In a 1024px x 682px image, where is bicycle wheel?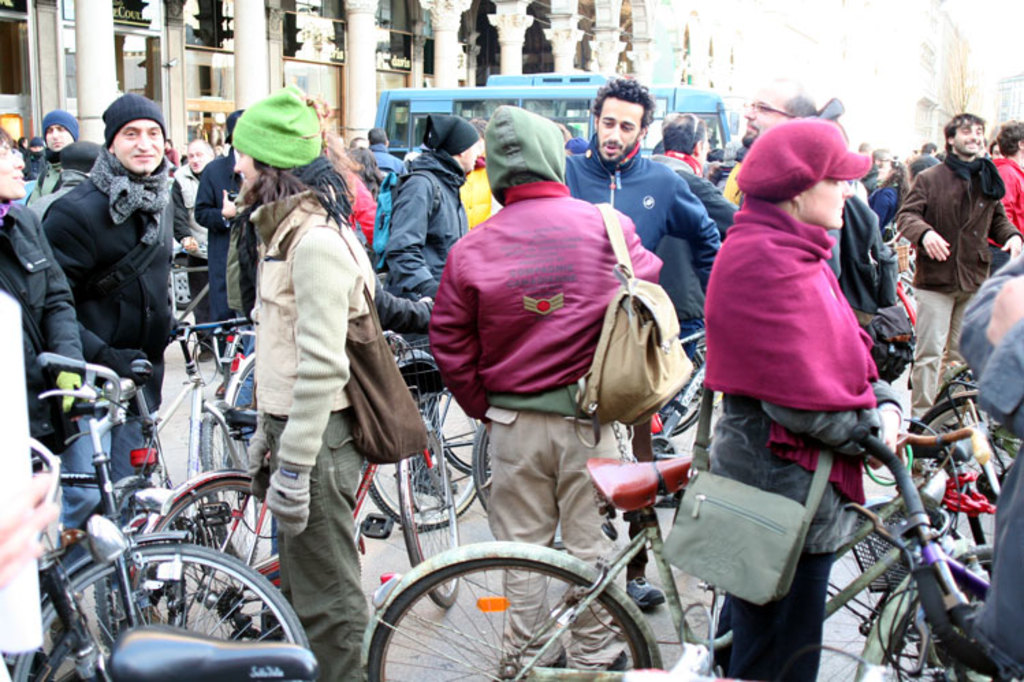
(left=202, top=413, right=268, bottom=543).
